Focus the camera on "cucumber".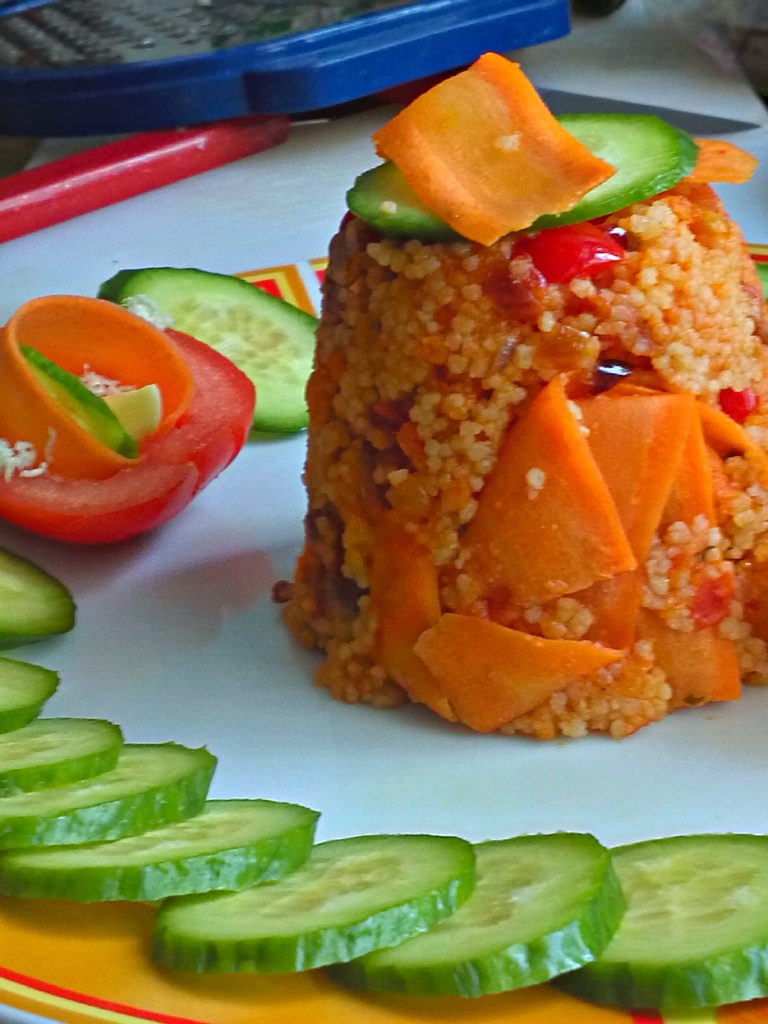
Focus region: pyautogui.locateOnScreen(97, 264, 321, 431).
